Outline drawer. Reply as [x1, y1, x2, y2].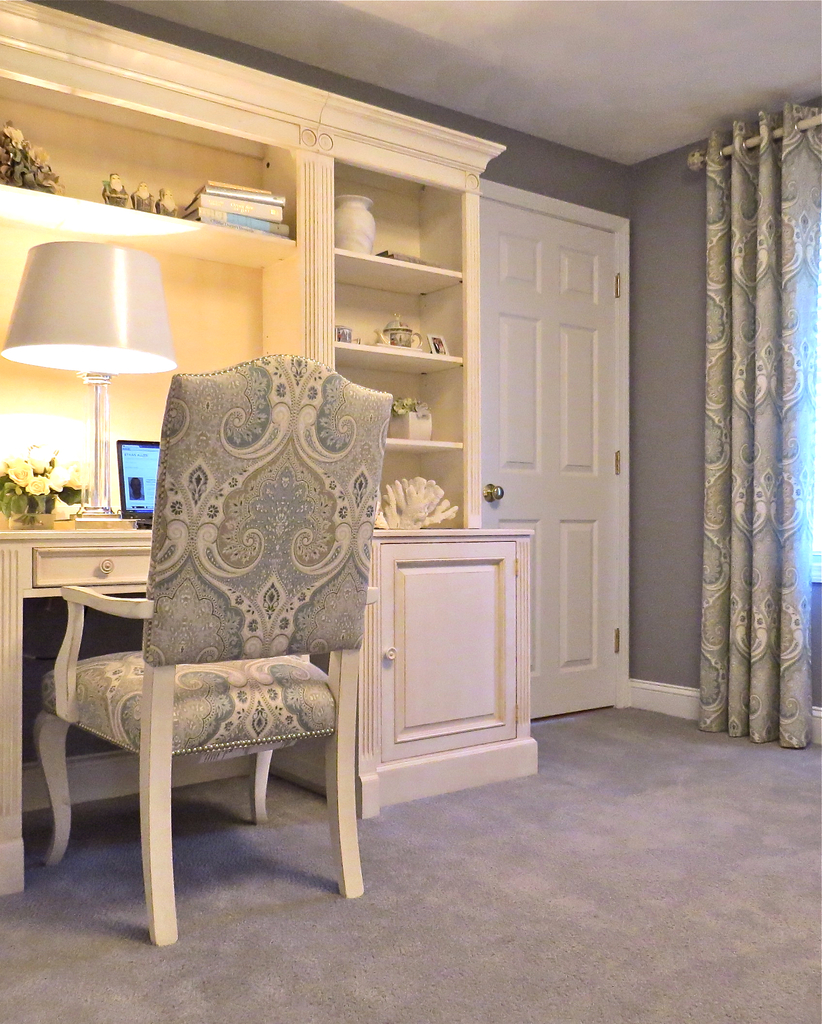
[33, 541, 147, 587].
